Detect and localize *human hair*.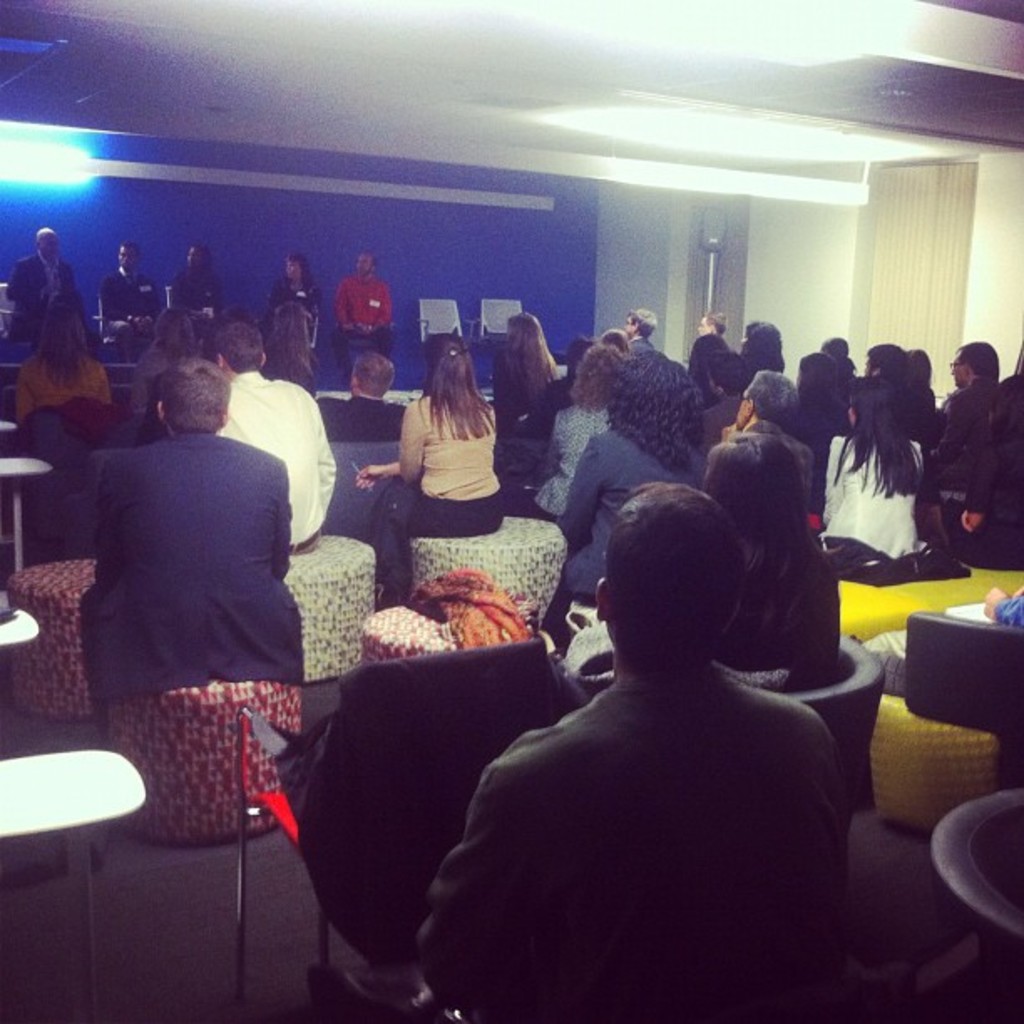
Localized at locate(566, 340, 611, 412).
